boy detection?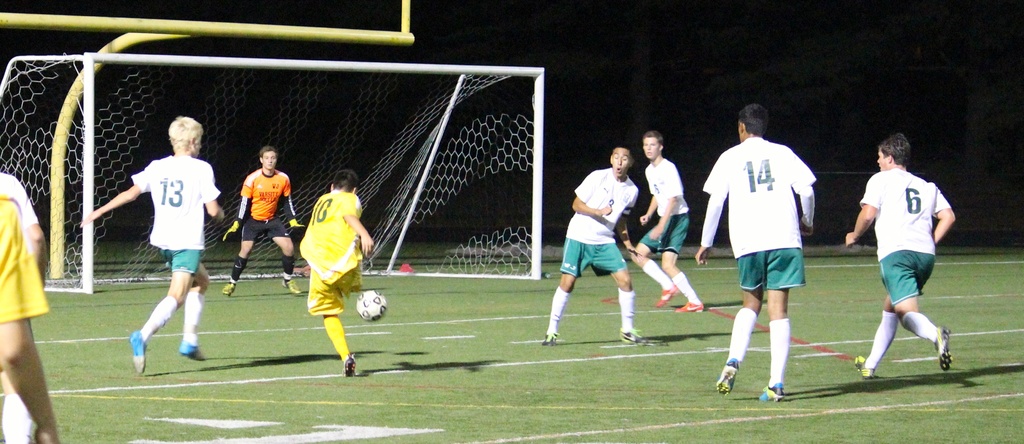
l=298, t=169, r=400, b=376
